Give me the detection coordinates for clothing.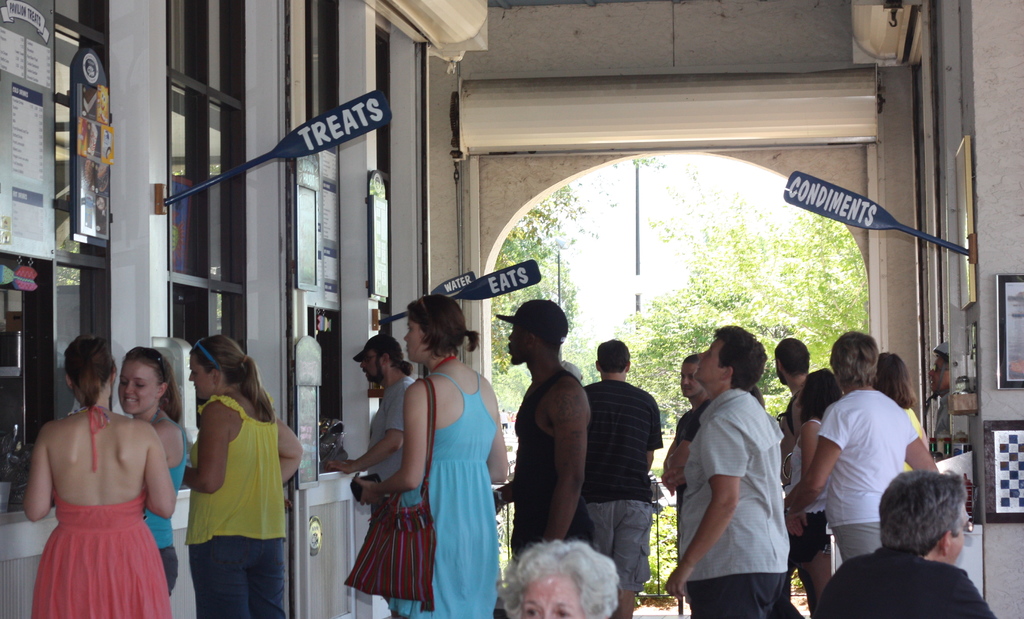
<box>404,370,486,618</box>.
